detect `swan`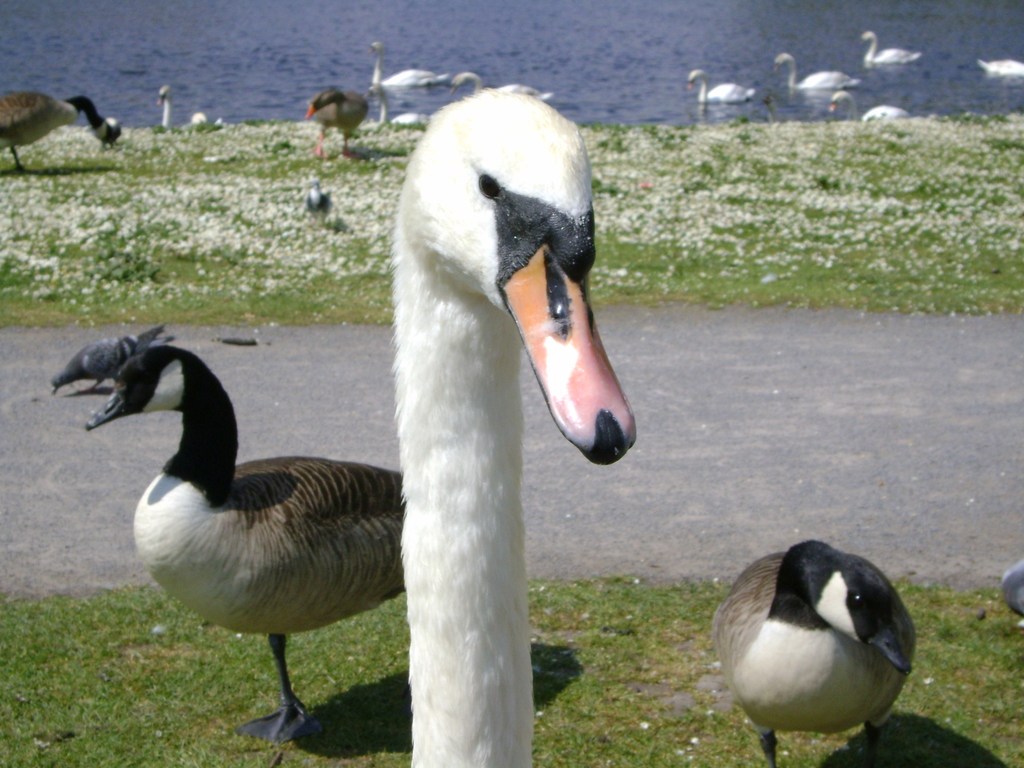
<bbox>706, 534, 916, 767</bbox>
